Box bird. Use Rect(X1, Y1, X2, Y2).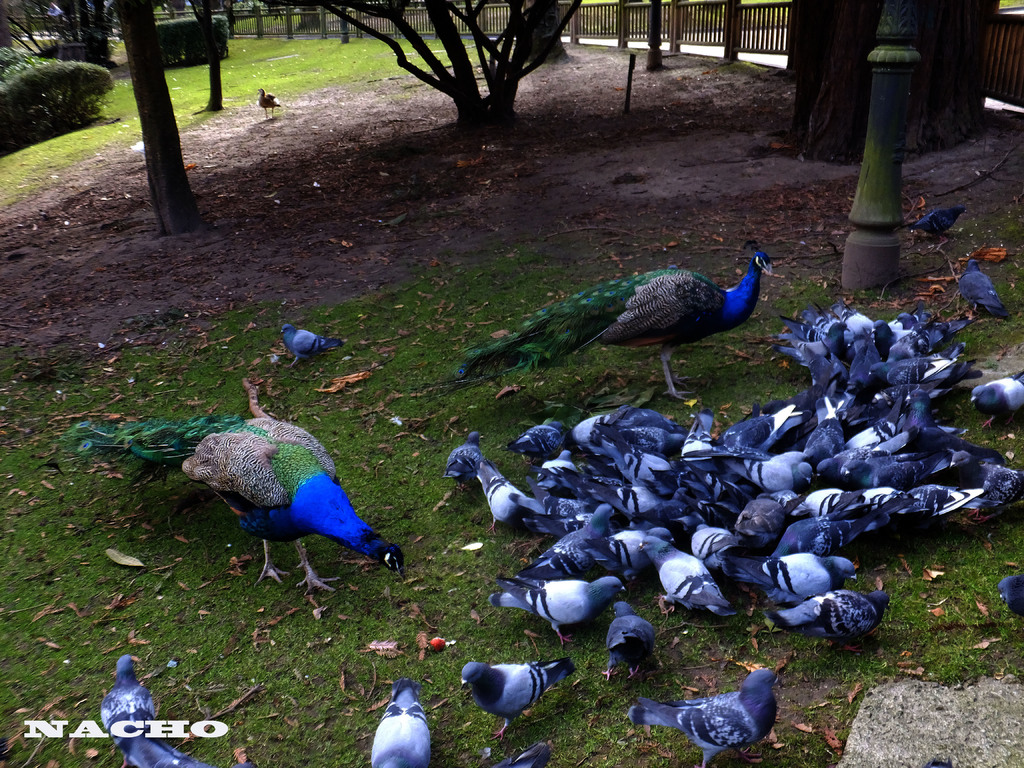
Rect(432, 245, 777, 399).
